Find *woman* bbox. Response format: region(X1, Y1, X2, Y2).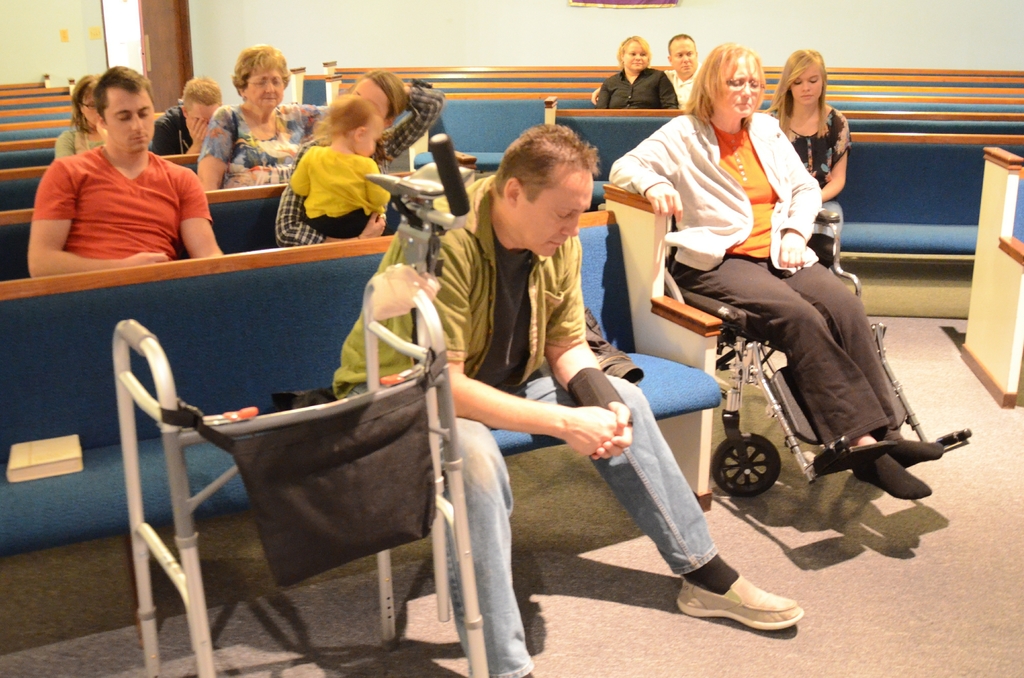
region(187, 37, 327, 195).
